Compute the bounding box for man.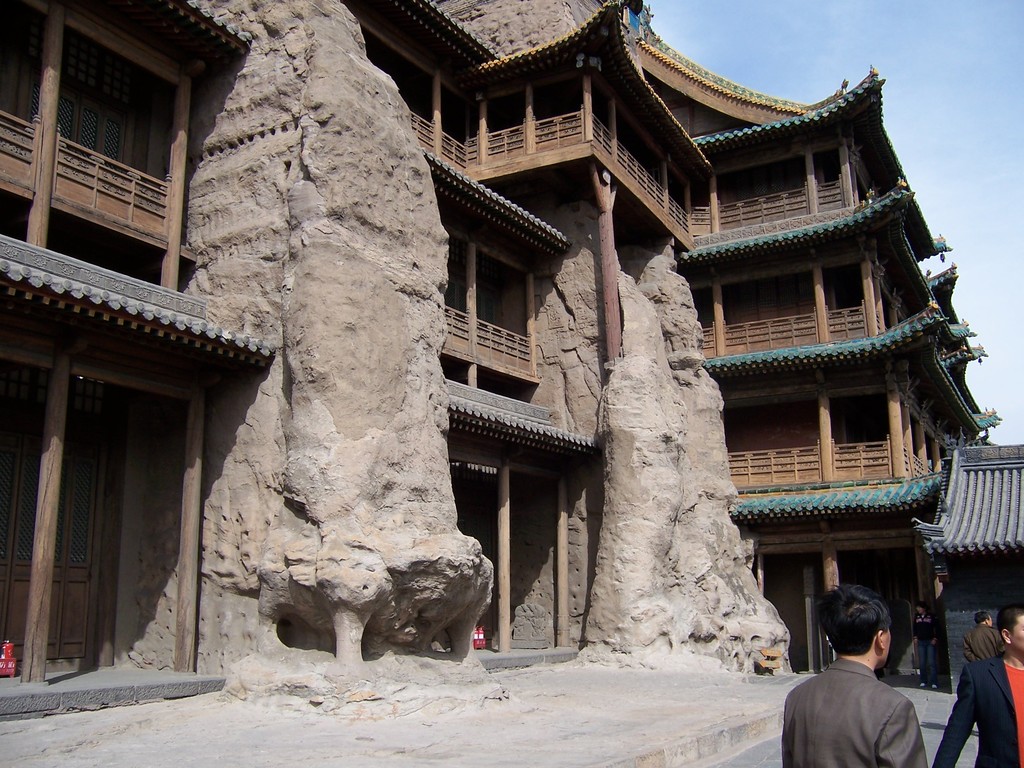
909/602/941/690.
